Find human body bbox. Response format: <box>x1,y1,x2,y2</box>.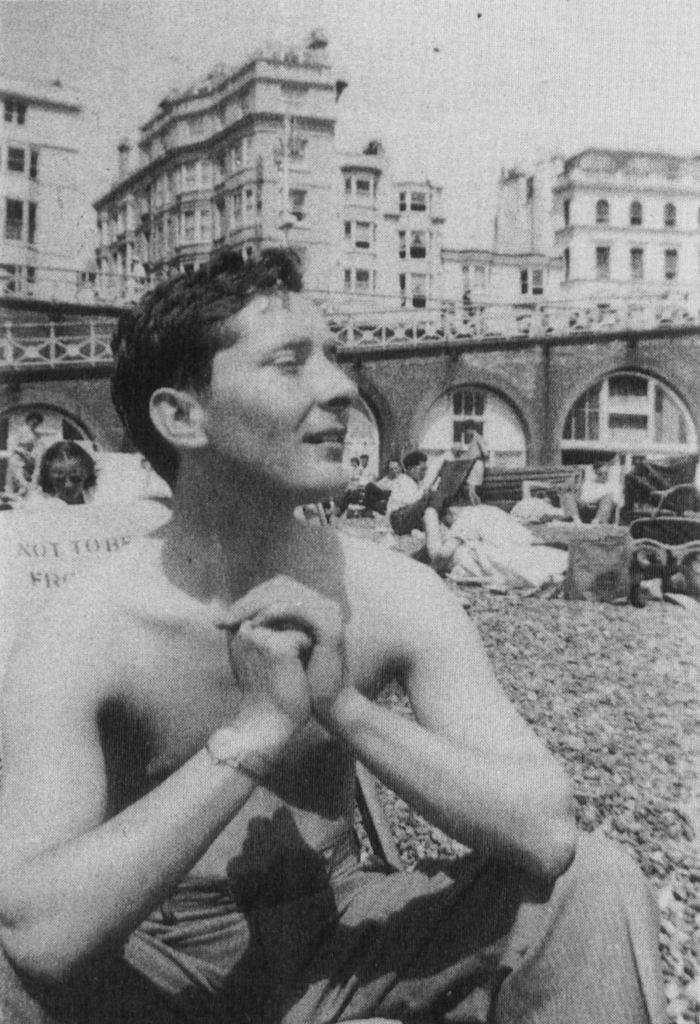
<box>19,440,99,504</box>.
